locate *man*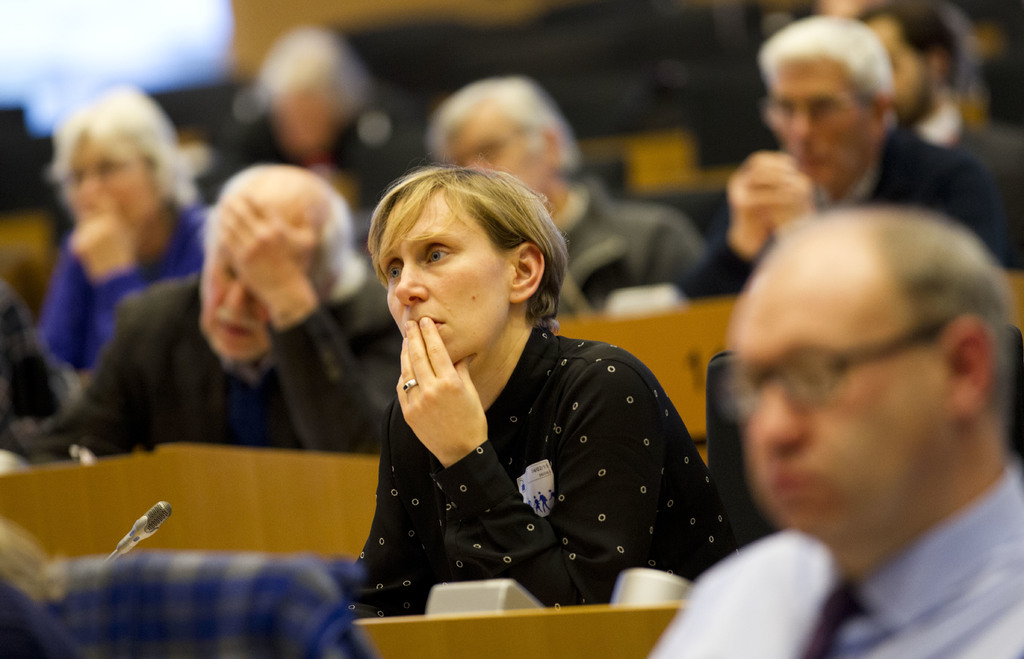
{"x1": 433, "y1": 81, "x2": 703, "y2": 312}
